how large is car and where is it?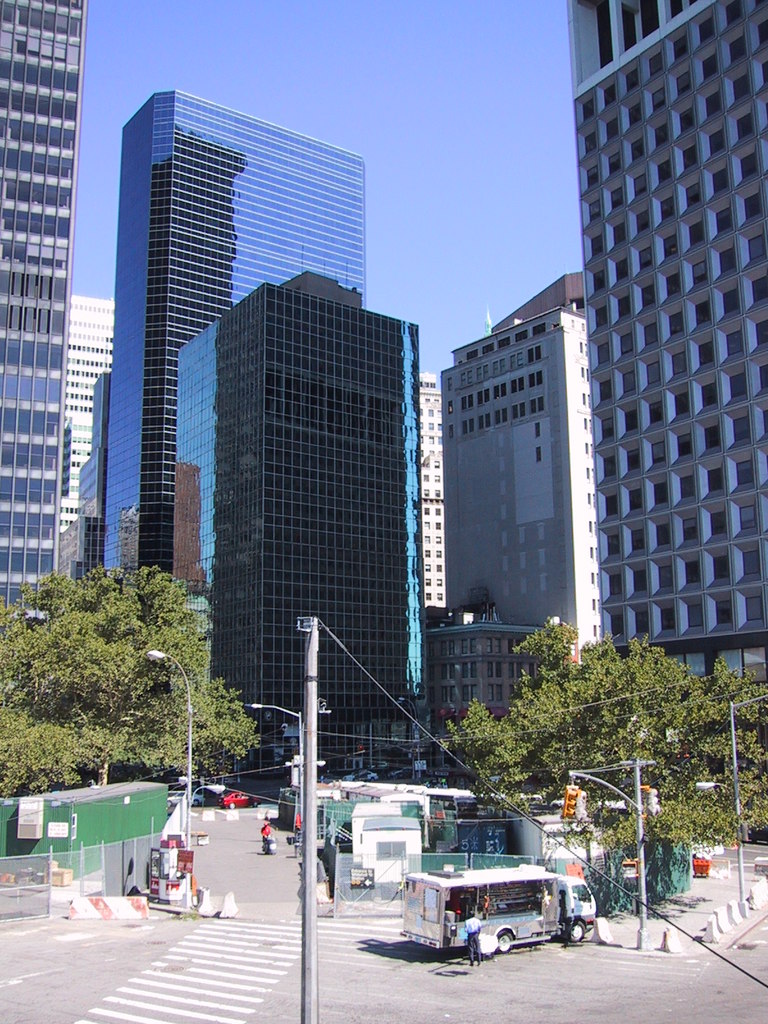
Bounding box: region(208, 785, 250, 811).
